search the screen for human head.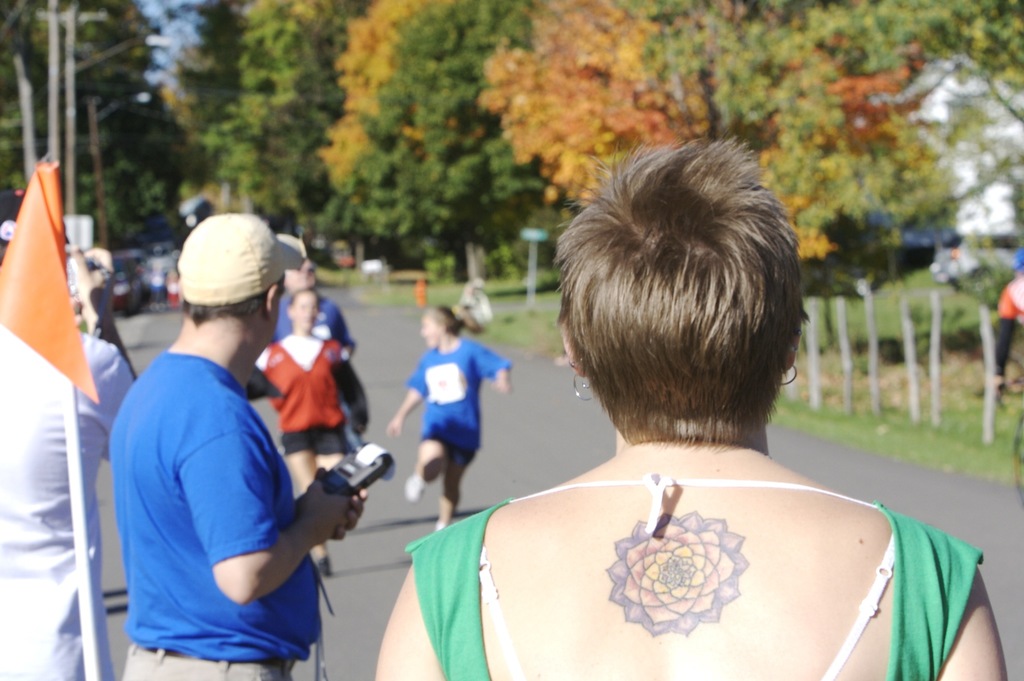
Found at [left=554, top=142, right=813, bottom=473].
